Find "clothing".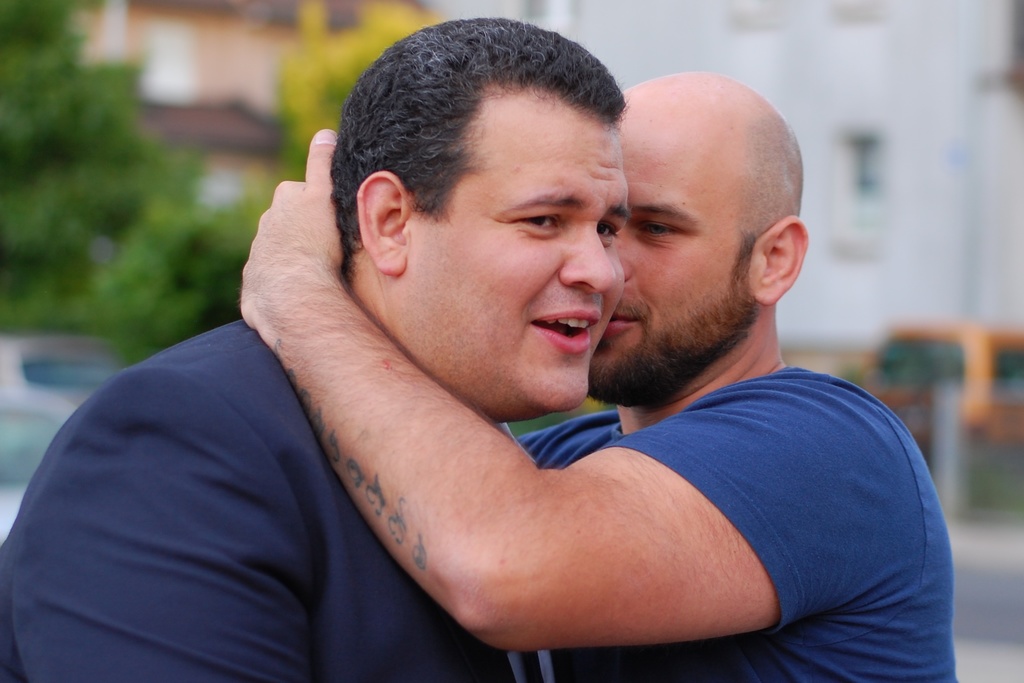
(0,6,621,682).
